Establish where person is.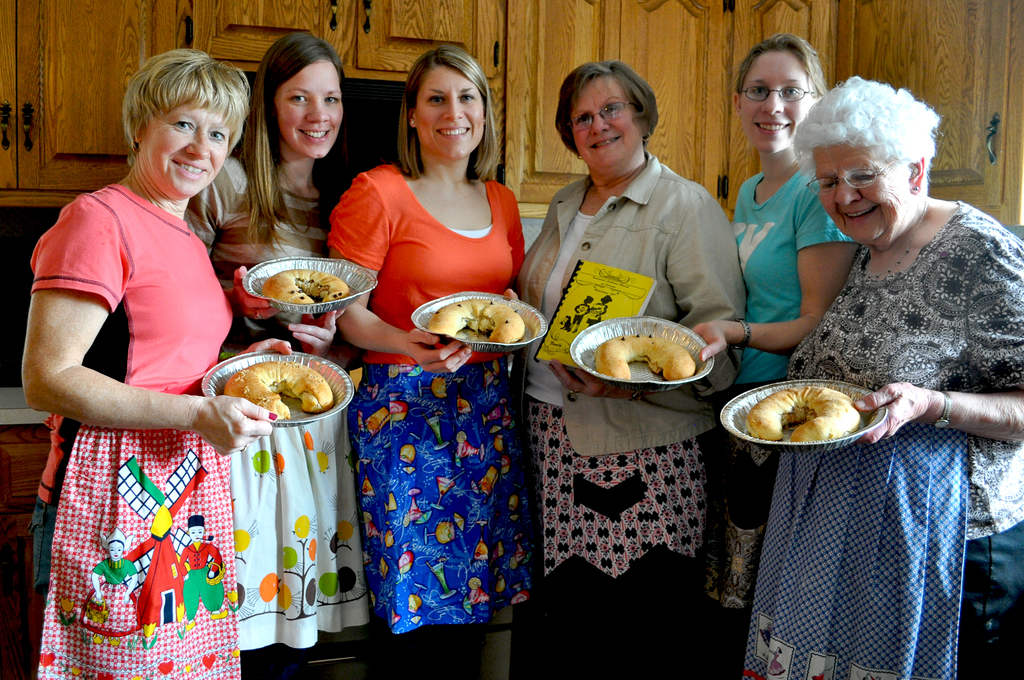
Established at detection(773, 71, 1023, 679).
